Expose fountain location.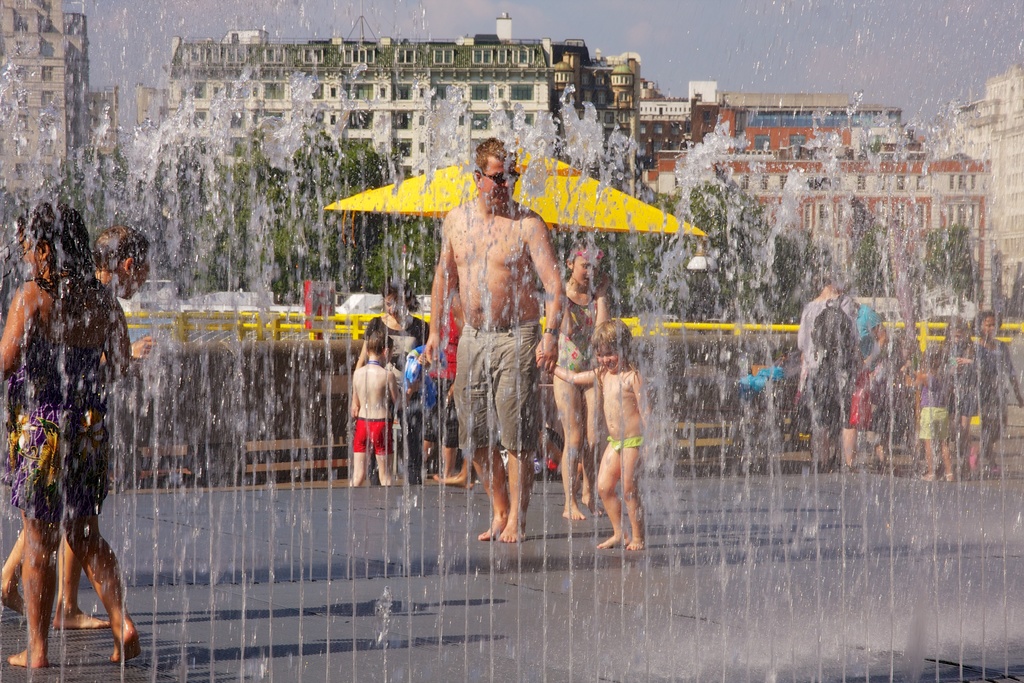
Exposed at <box>0,0,1023,682</box>.
